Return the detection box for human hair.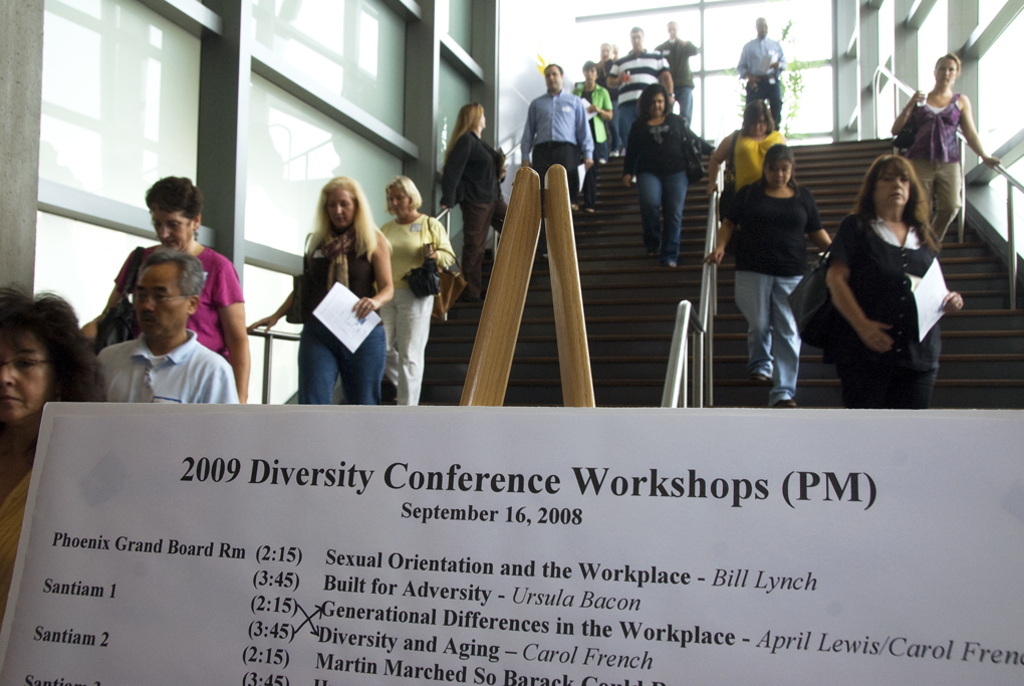
BBox(300, 174, 365, 270).
